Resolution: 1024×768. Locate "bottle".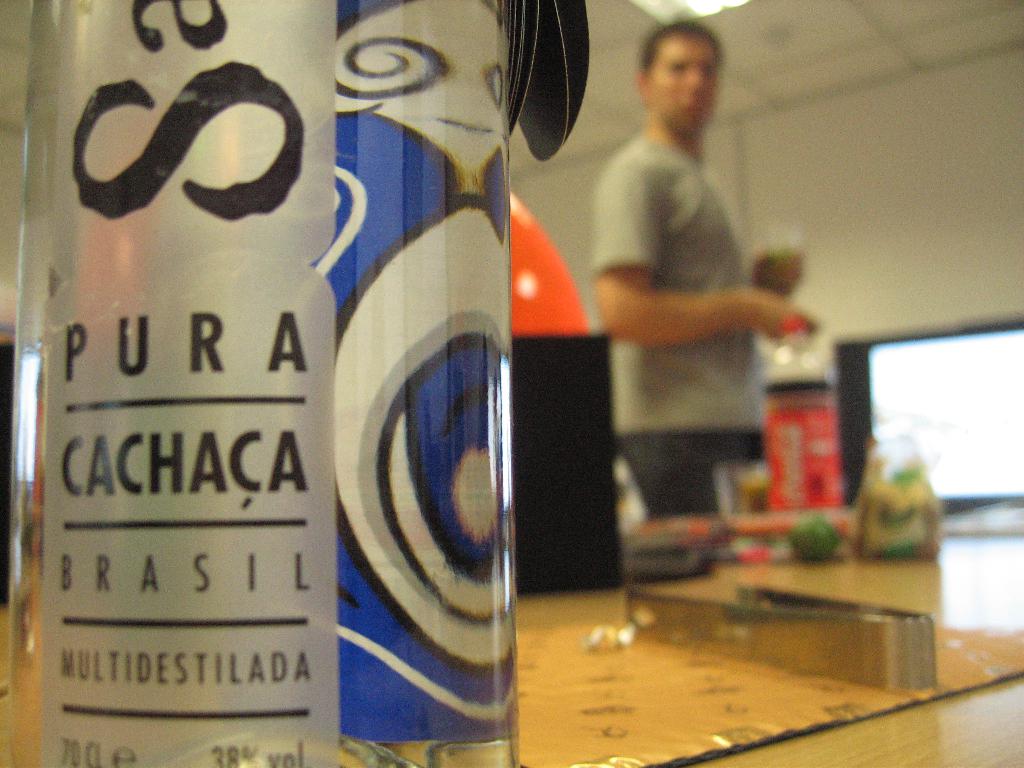
Rect(35, 0, 568, 746).
